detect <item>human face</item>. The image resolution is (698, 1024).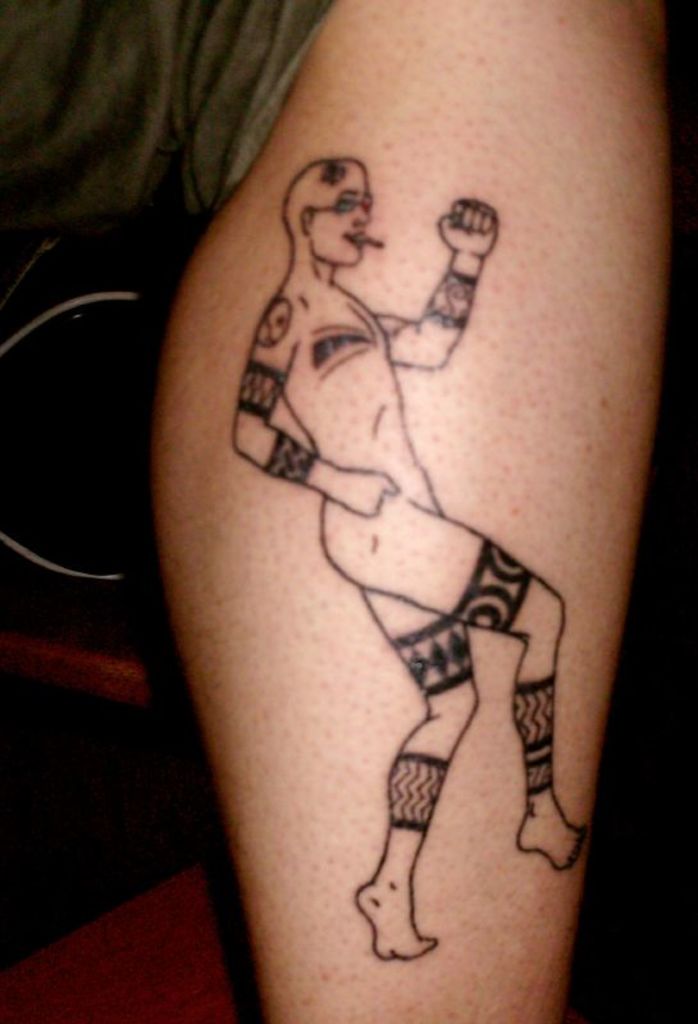
l=314, t=166, r=375, b=270.
